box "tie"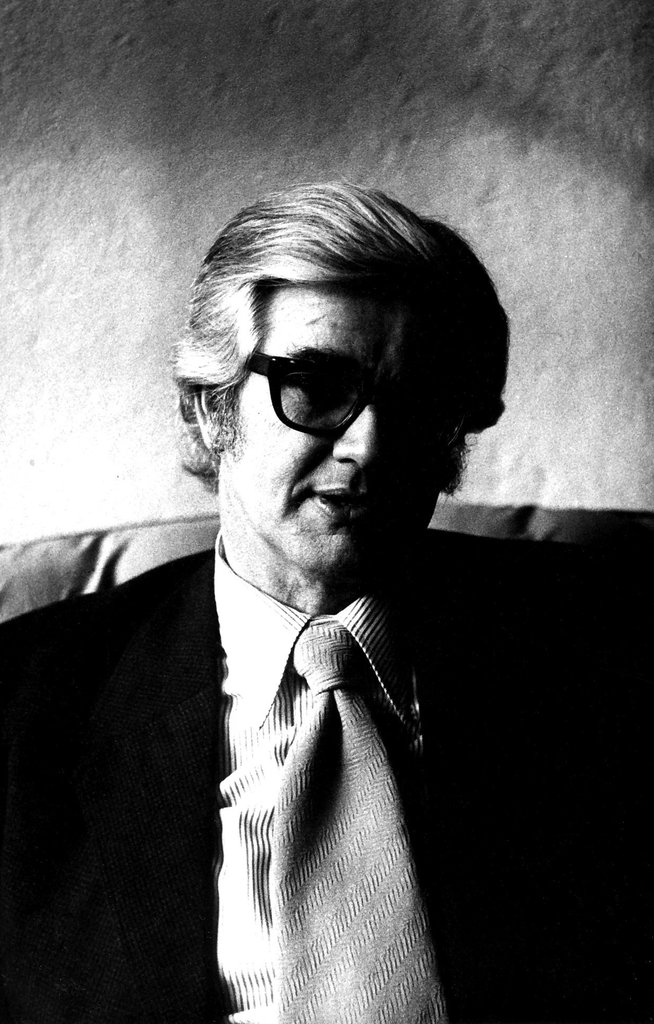
detection(271, 624, 458, 1023)
